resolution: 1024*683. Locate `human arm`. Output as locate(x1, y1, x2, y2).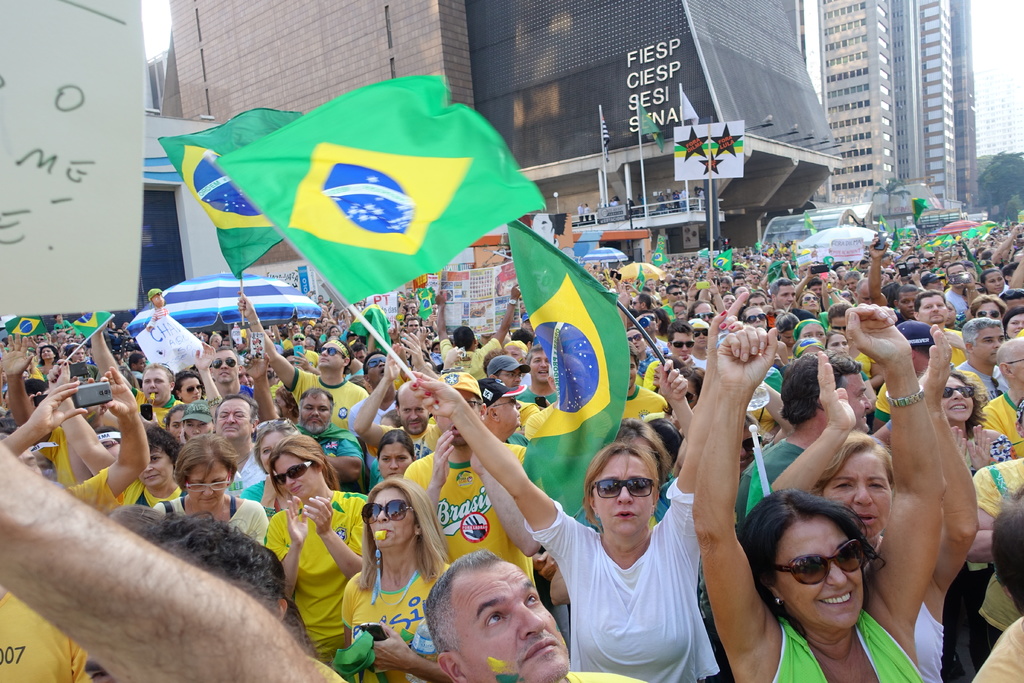
locate(652, 357, 696, 436).
